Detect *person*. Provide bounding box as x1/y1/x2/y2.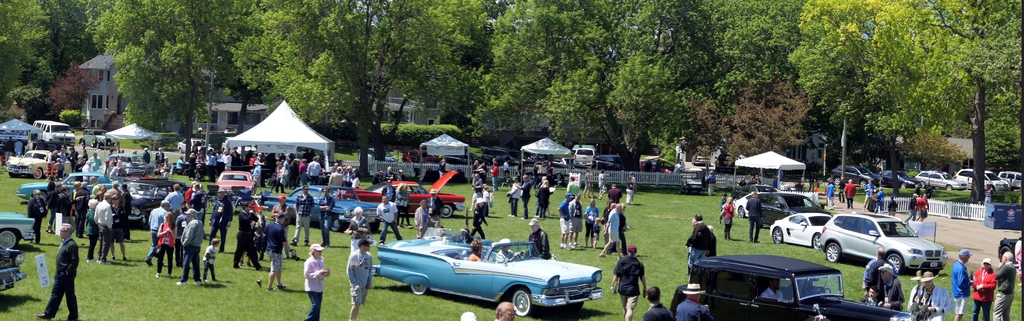
887/192/899/214.
